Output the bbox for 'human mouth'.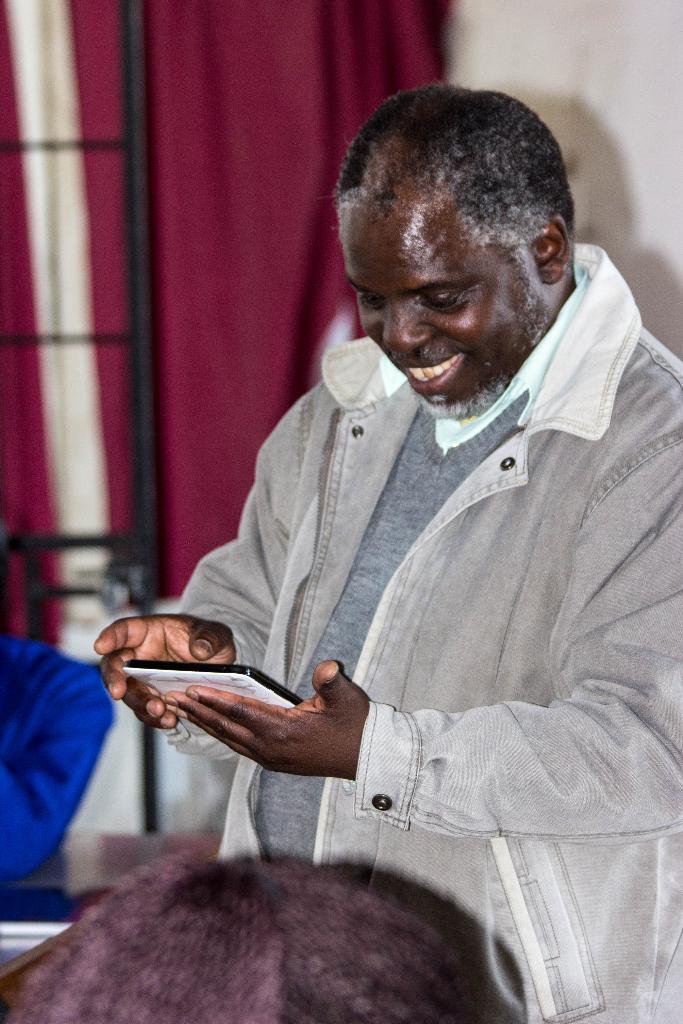
{"x1": 395, "y1": 352, "x2": 463, "y2": 390}.
